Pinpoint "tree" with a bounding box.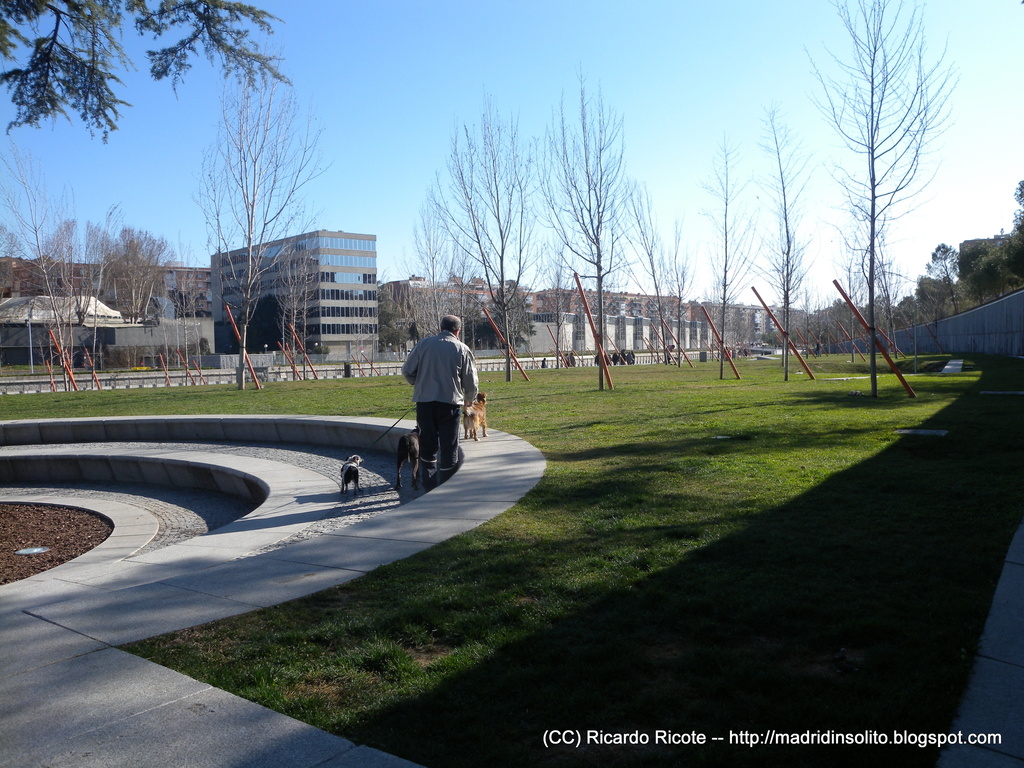
left=0, top=140, right=122, bottom=403.
